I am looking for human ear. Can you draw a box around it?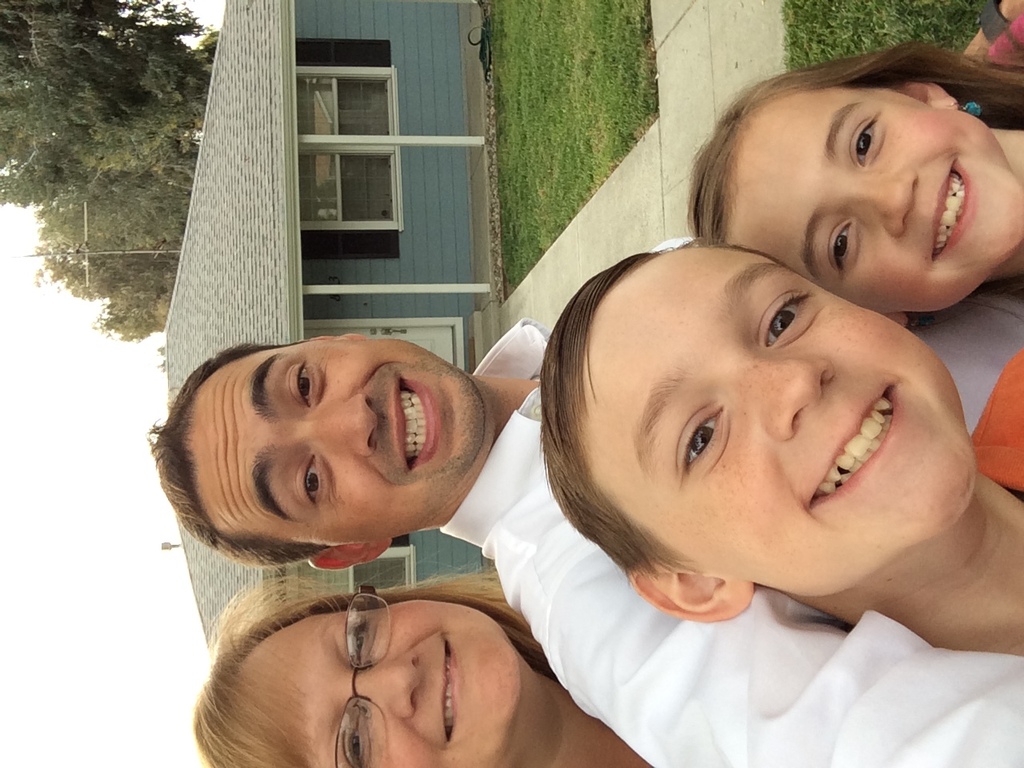
Sure, the bounding box is x1=306, y1=537, x2=391, y2=570.
